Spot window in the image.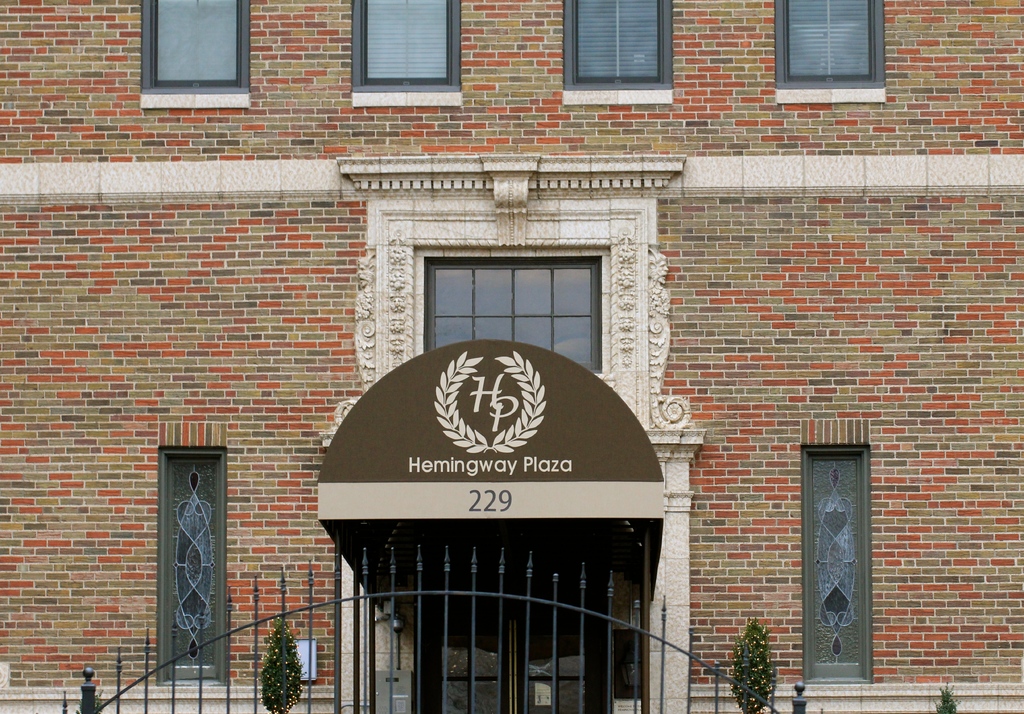
window found at 348 3 463 109.
